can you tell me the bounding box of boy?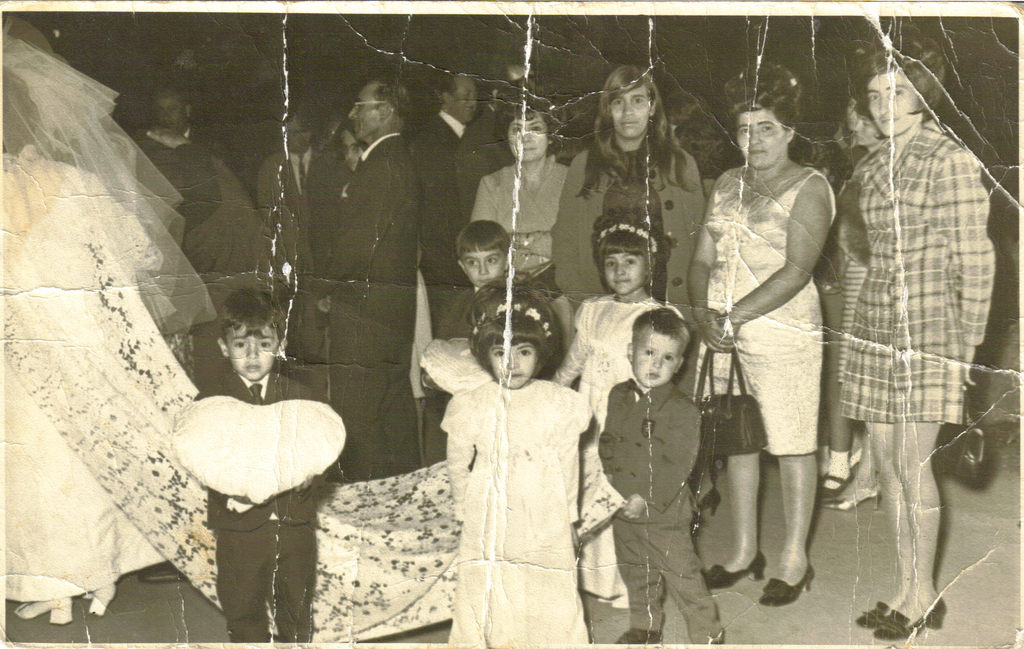
region(595, 306, 727, 648).
